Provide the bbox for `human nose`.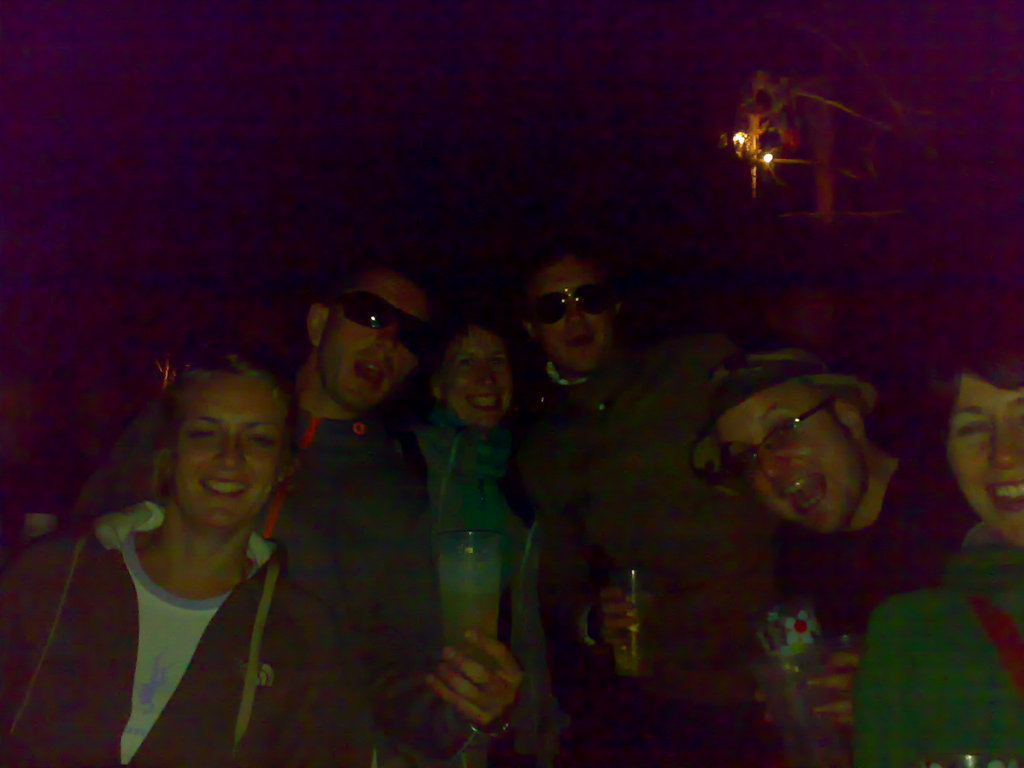
left=758, top=446, right=788, bottom=479.
